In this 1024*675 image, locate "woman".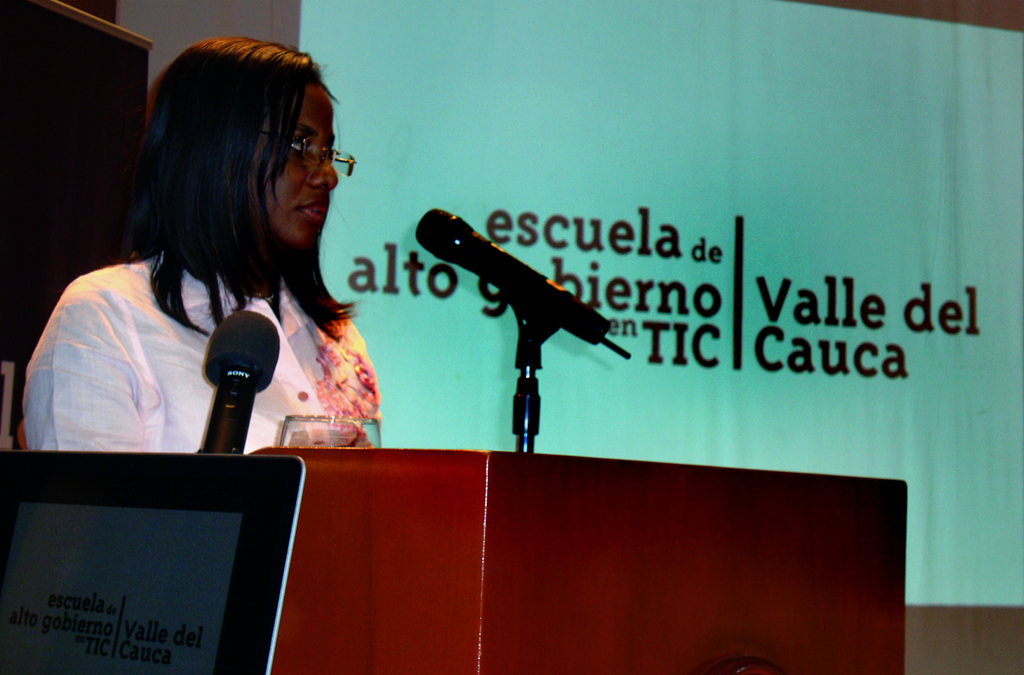
Bounding box: 20 31 390 452.
